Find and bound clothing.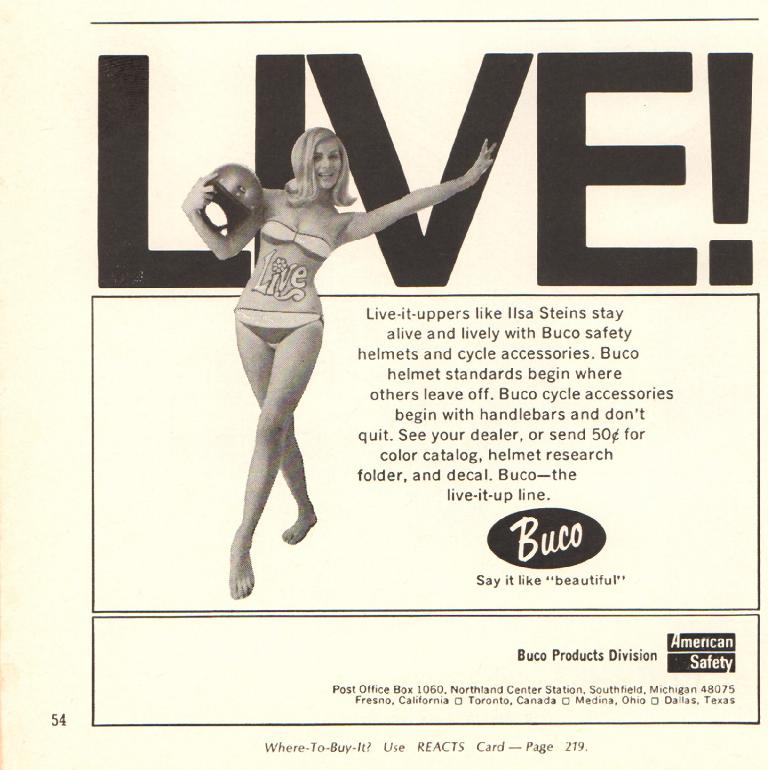
Bound: [243,218,340,261].
